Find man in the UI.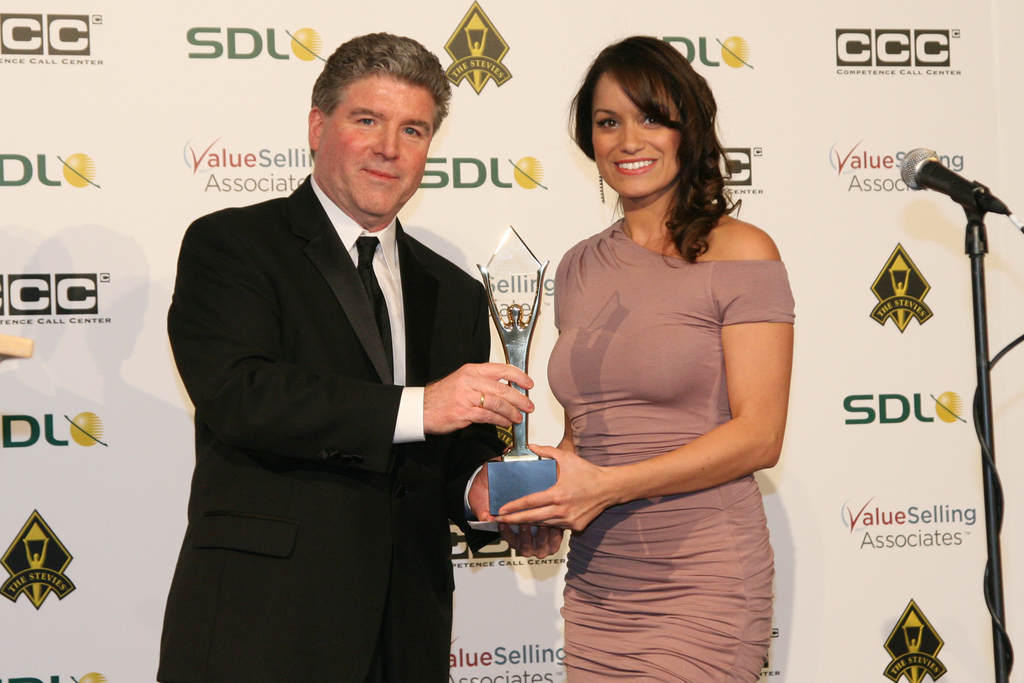
UI element at 170 35 521 660.
